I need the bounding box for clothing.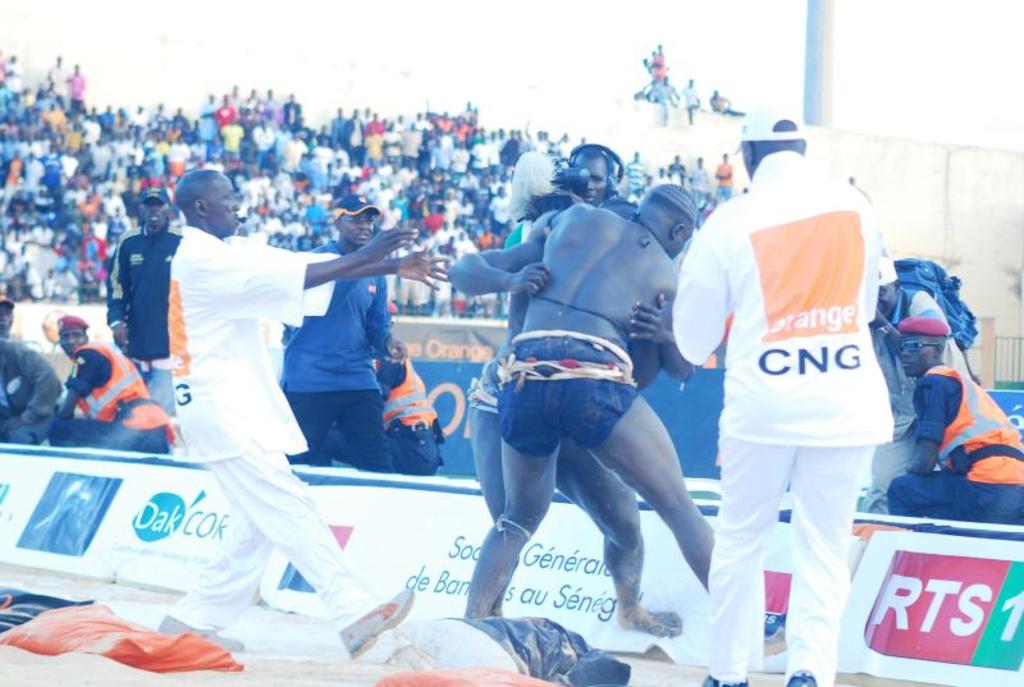
Here it is: [left=1, top=152, right=27, bottom=188].
